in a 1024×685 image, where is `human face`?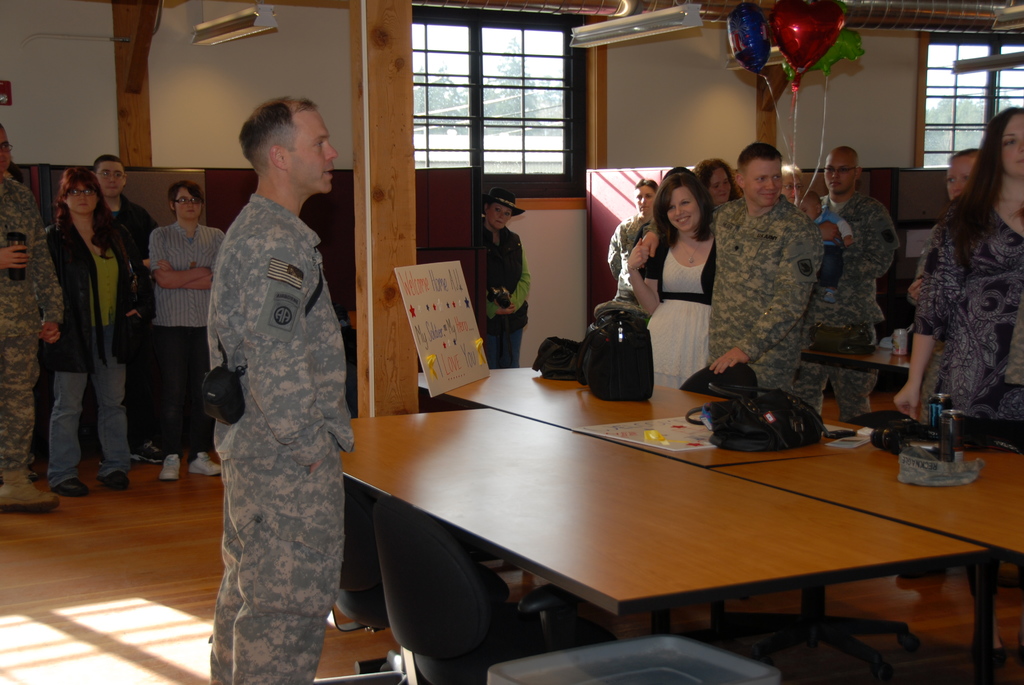
{"x1": 68, "y1": 178, "x2": 94, "y2": 211}.
